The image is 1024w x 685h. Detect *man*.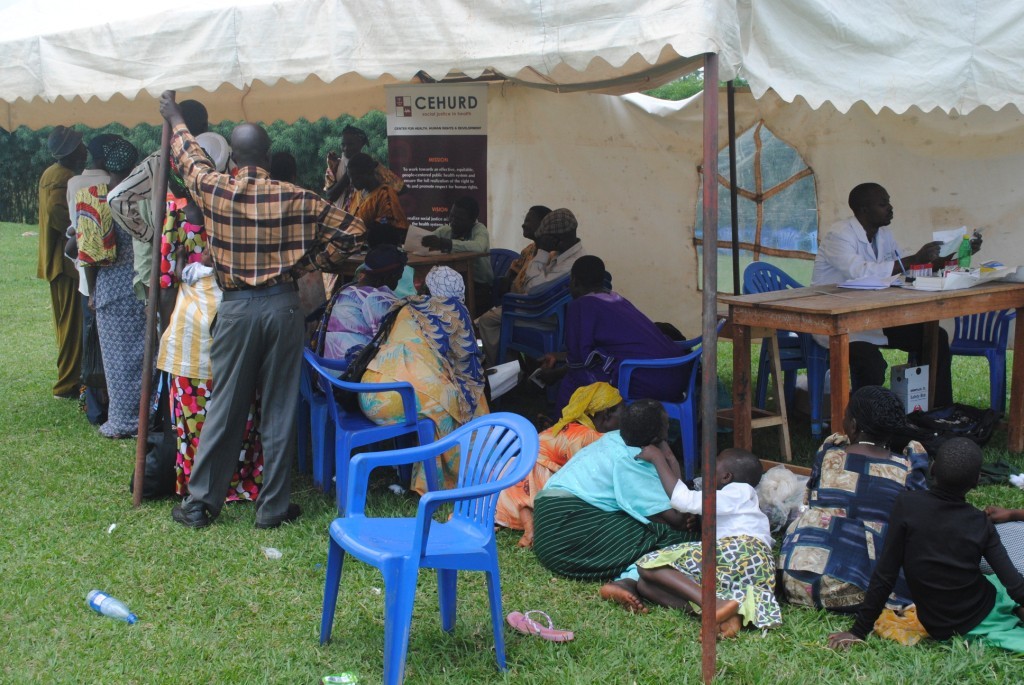
Detection: 474:208:582:364.
